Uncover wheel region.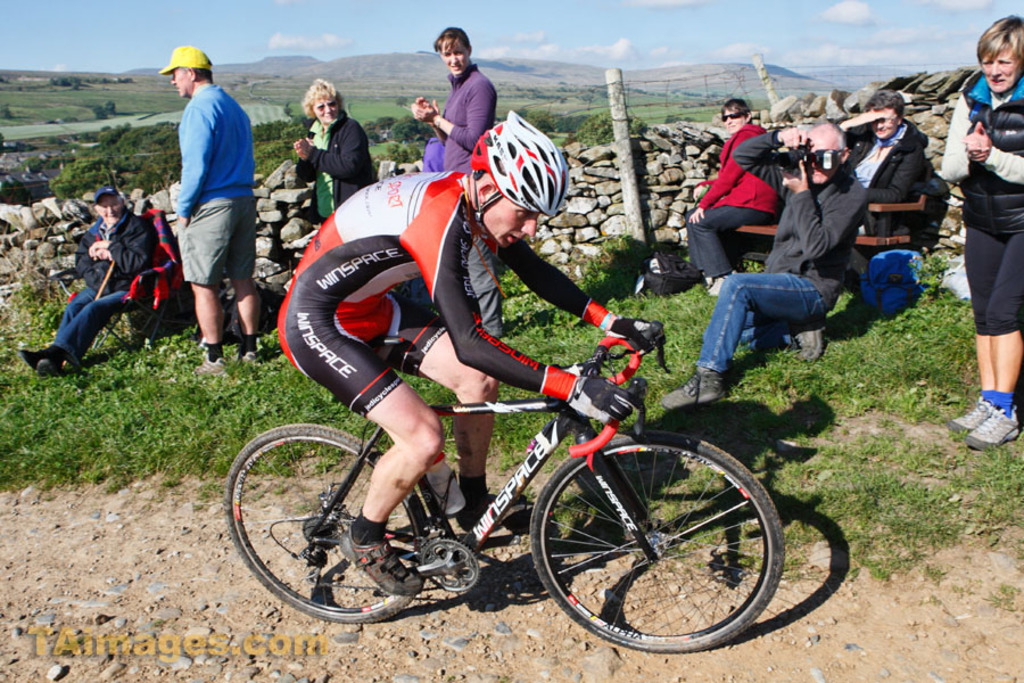
Uncovered: (532,443,788,650).
